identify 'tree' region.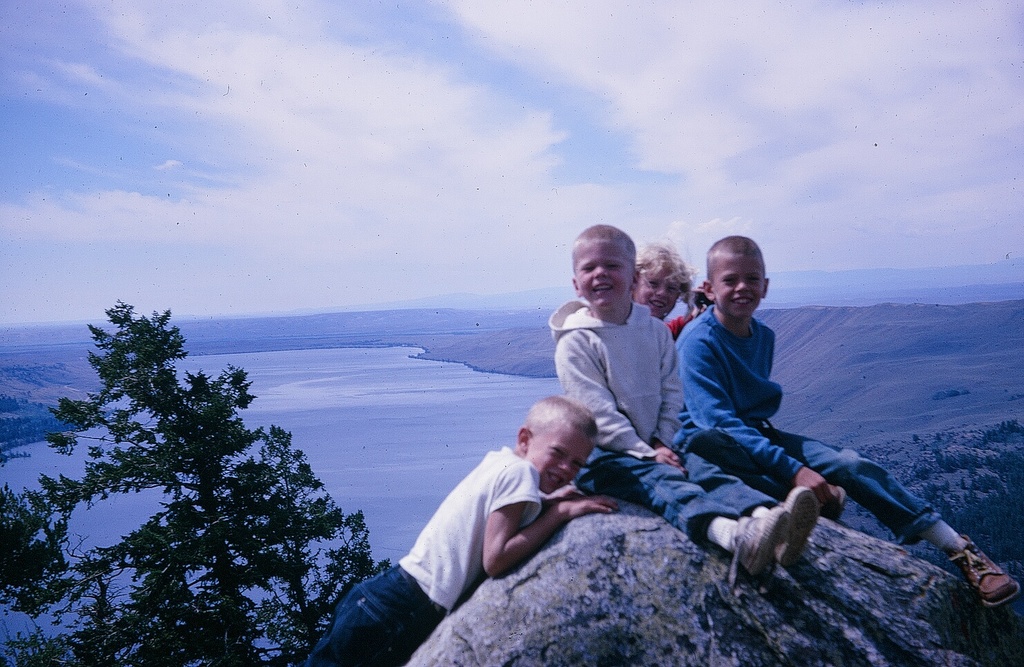
Region: detection(34, 296, 373, 644).
